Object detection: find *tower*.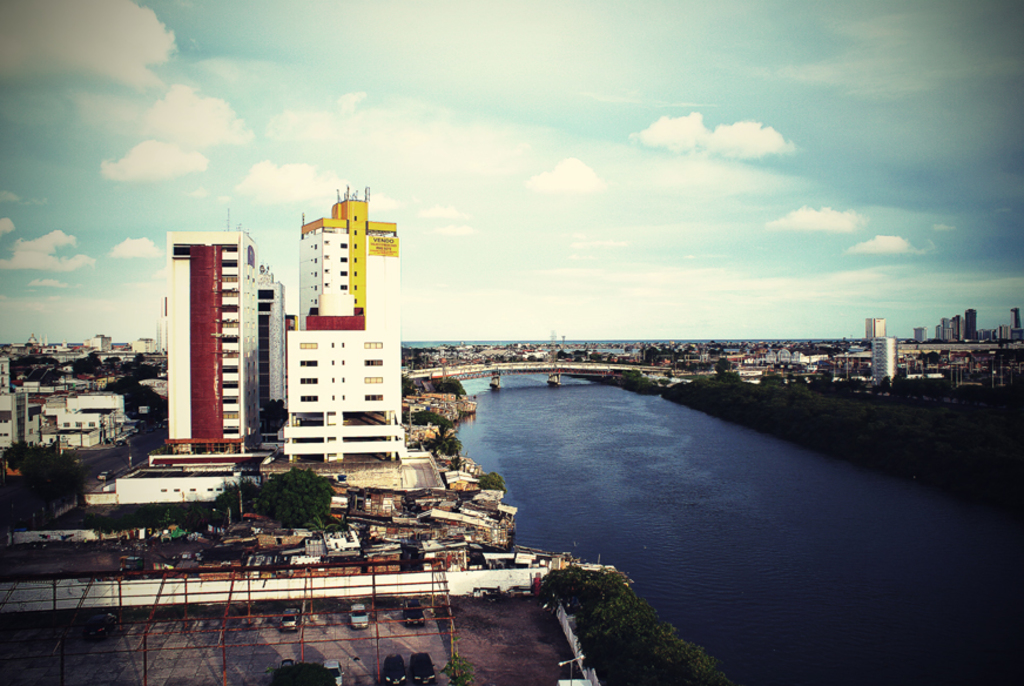
Rect(865, 336, 891, 383).
